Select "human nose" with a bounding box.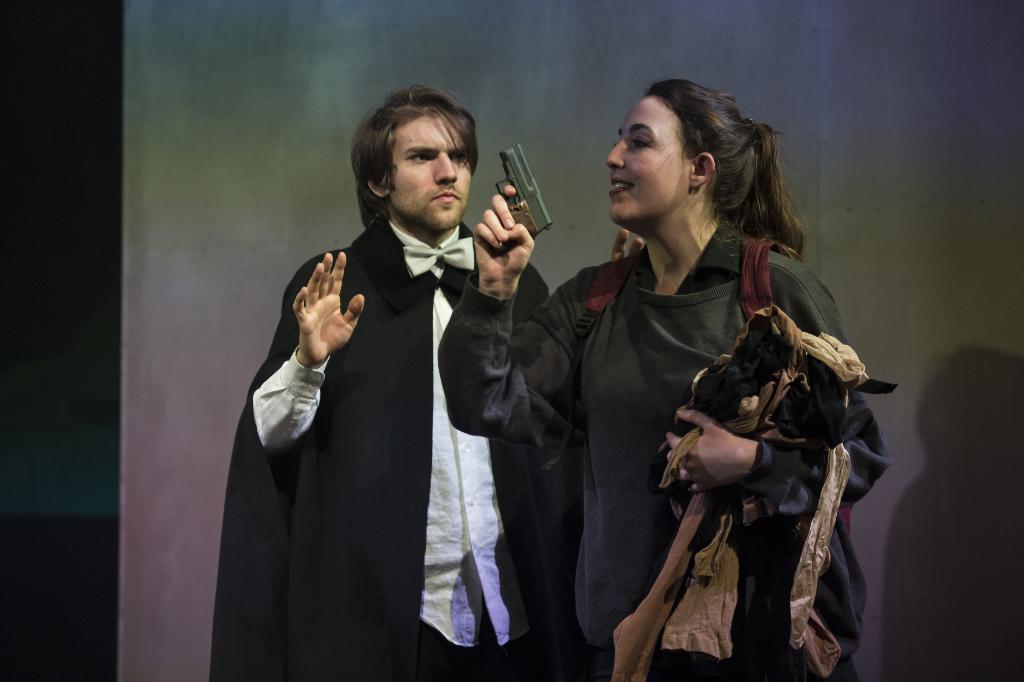
left=606, top=137, right=624, bottom=167.
